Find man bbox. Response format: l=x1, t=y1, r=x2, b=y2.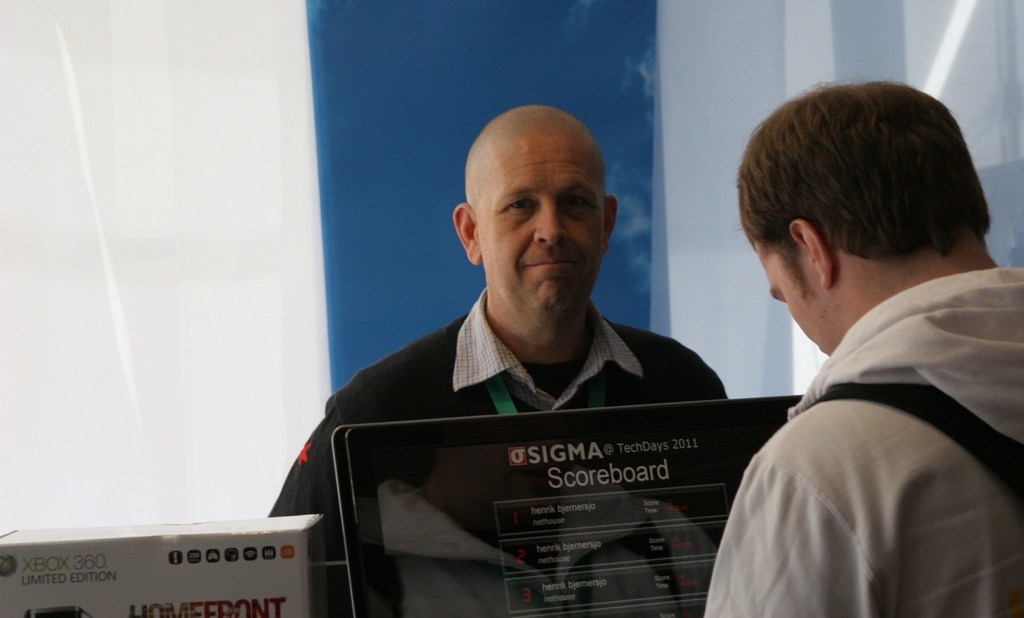
l=311, t=110, r=784, b=585.
